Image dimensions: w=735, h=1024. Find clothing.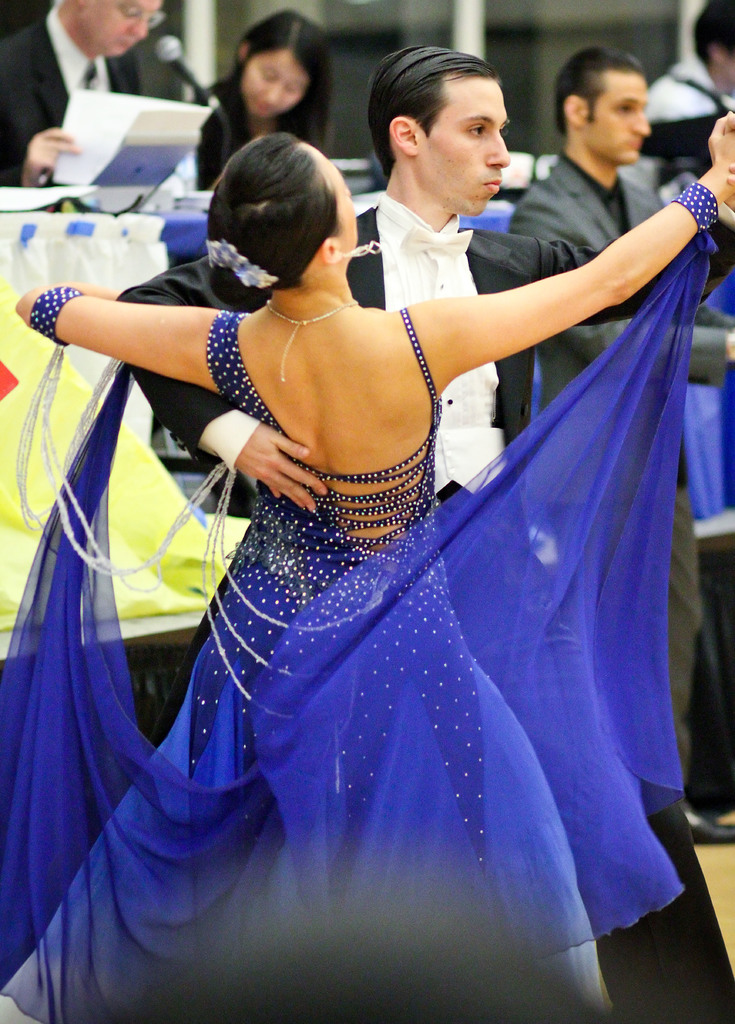
[503, 141, 734, 803].
